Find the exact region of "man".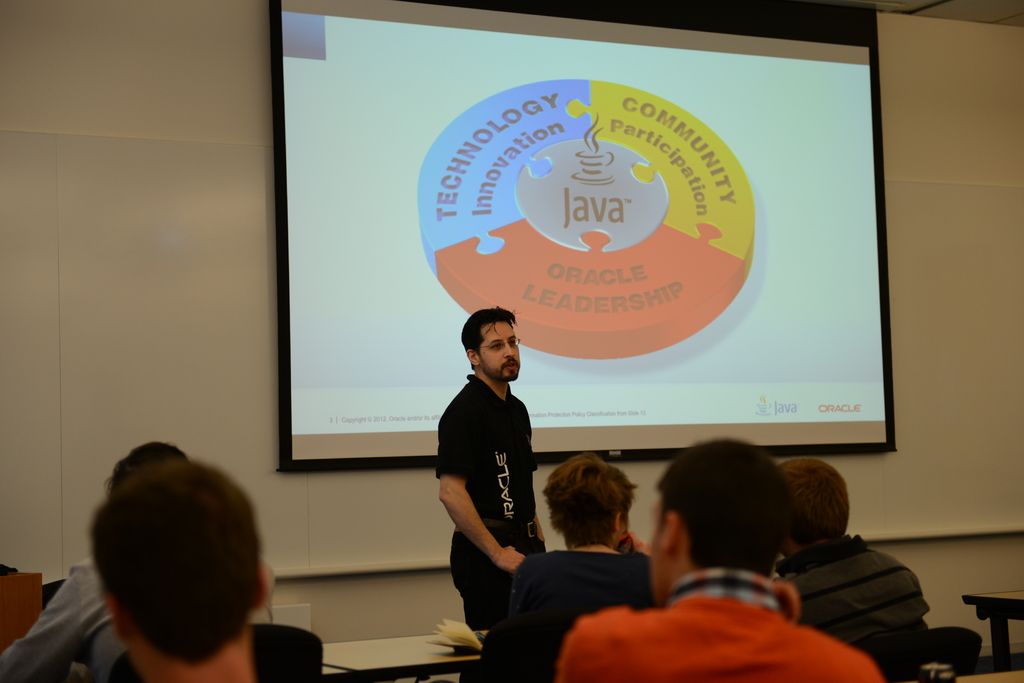
Exact region: x1=92, y1=461, x2=283, y2=682.
